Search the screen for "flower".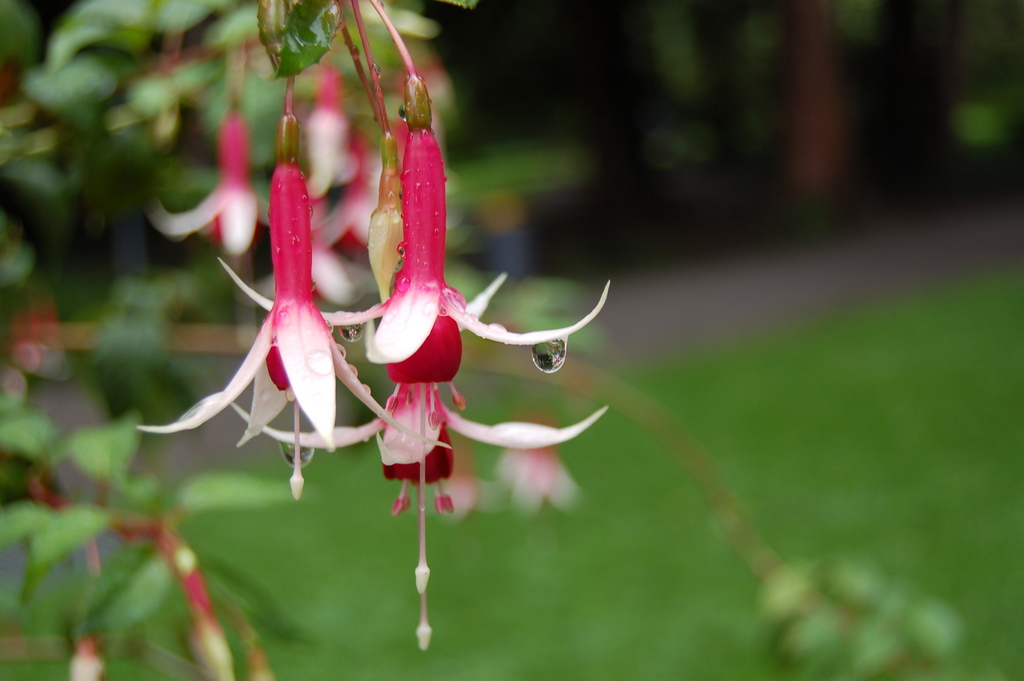
Found at 298 62 367 201.
